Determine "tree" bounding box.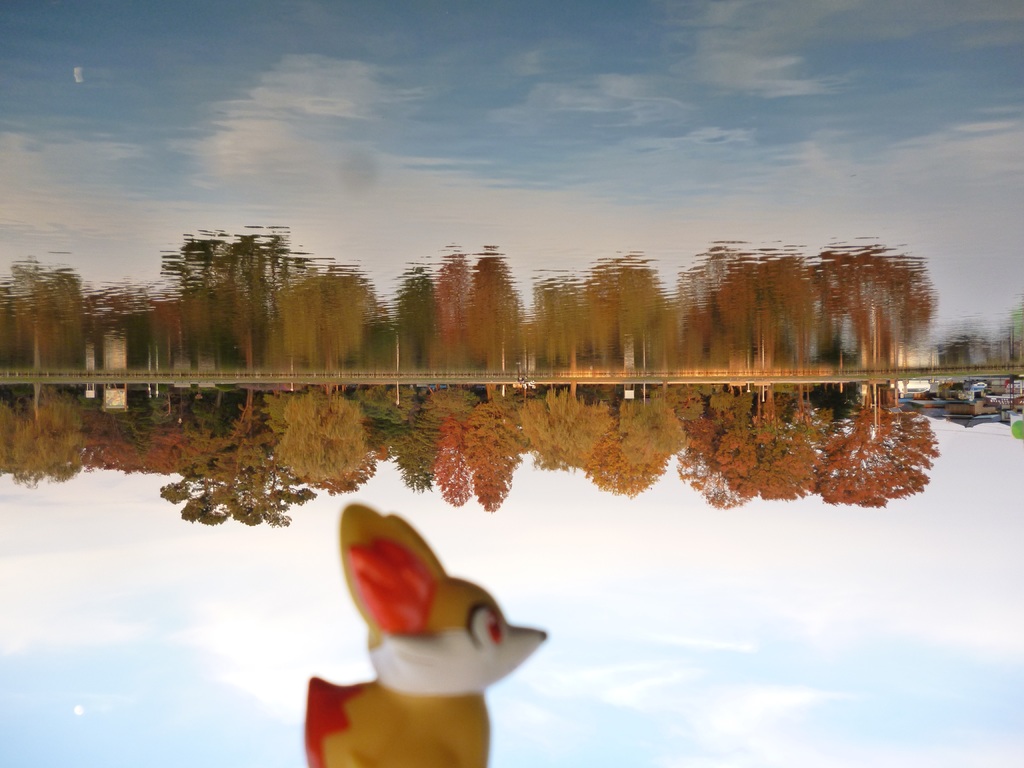
Determined: x1=802 y1=381 x2=947 y2=515.
